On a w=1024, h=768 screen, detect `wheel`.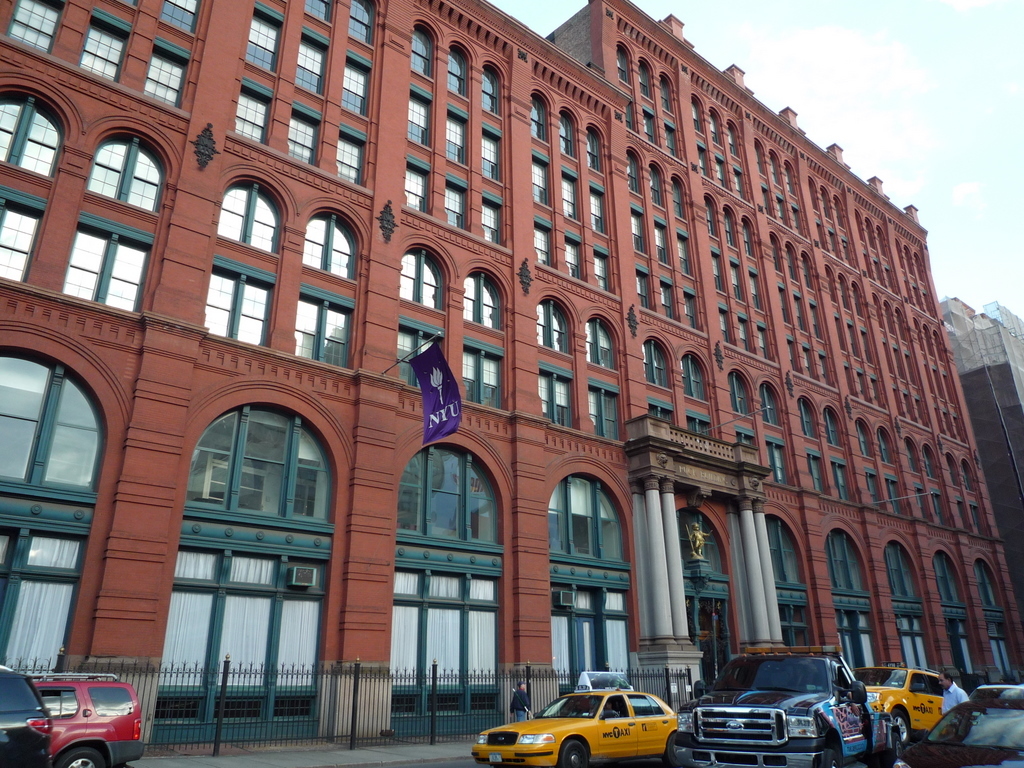
<bbox>891, 708, 911, 739</bbox>.
